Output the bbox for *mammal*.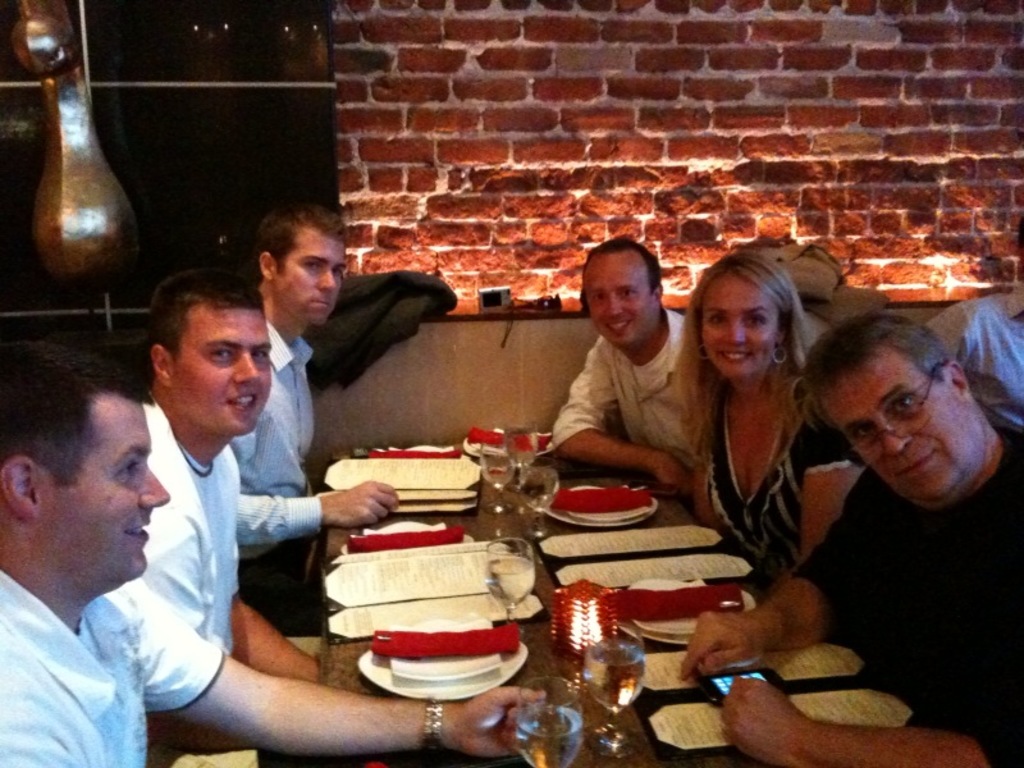
(x1=252, y1=191, x2=406, y2=609).
